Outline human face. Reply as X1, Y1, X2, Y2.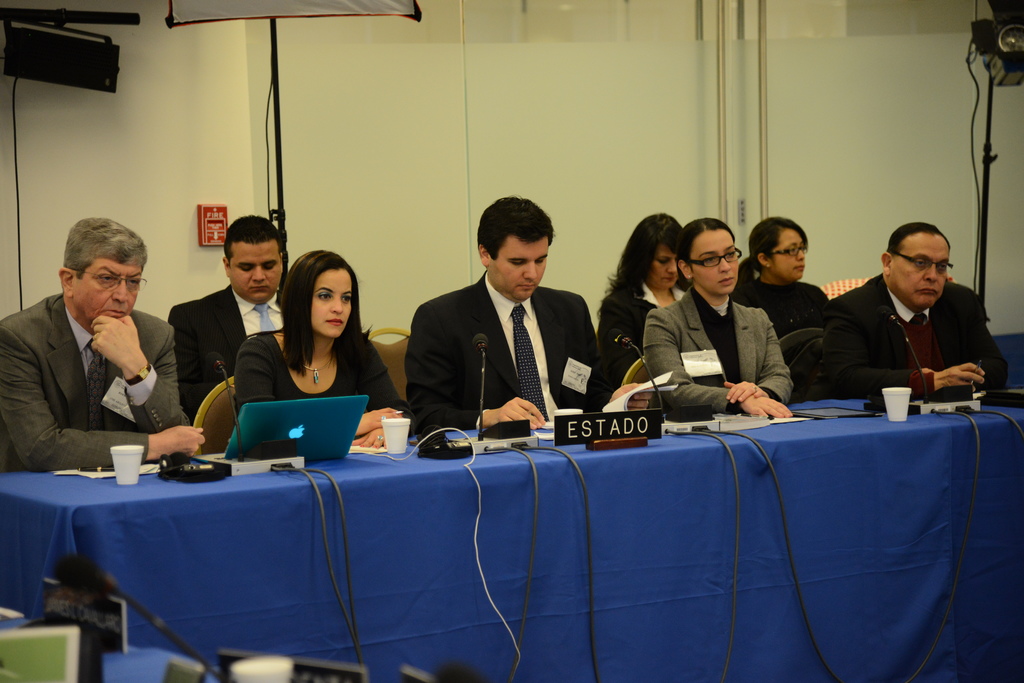
76, 249, 138, 321.
